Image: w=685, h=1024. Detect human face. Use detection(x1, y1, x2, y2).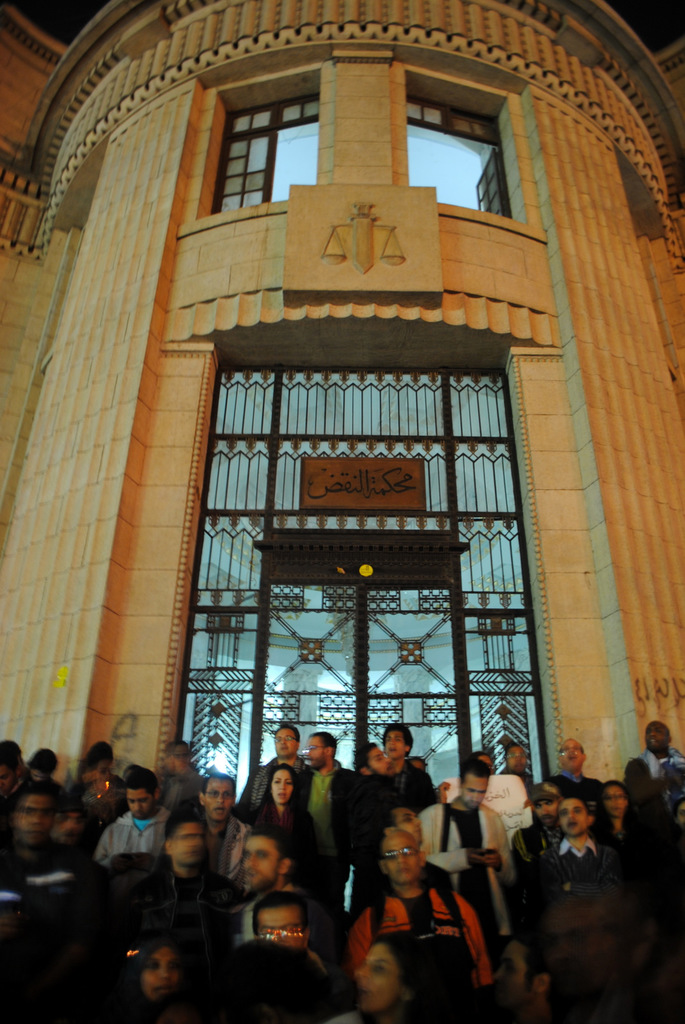
detection(463, 772, 489, 807).
